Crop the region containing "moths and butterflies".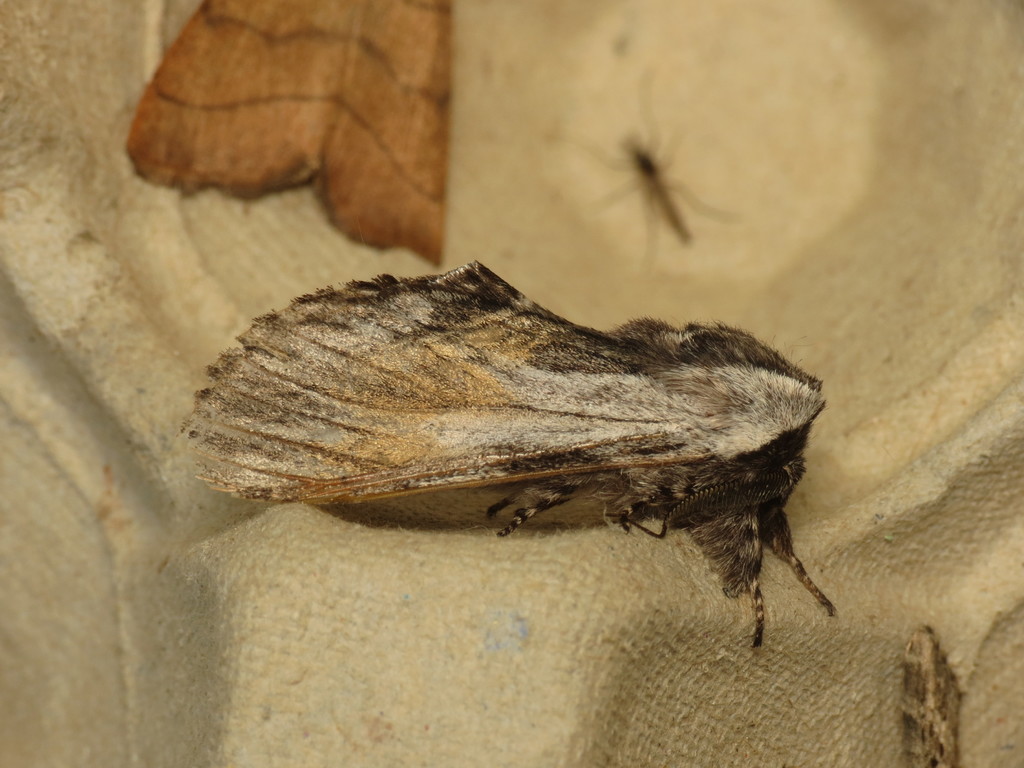
Crop region: {"x1": 180, "y1": 257, "x2": 850, "y2": 654}.
